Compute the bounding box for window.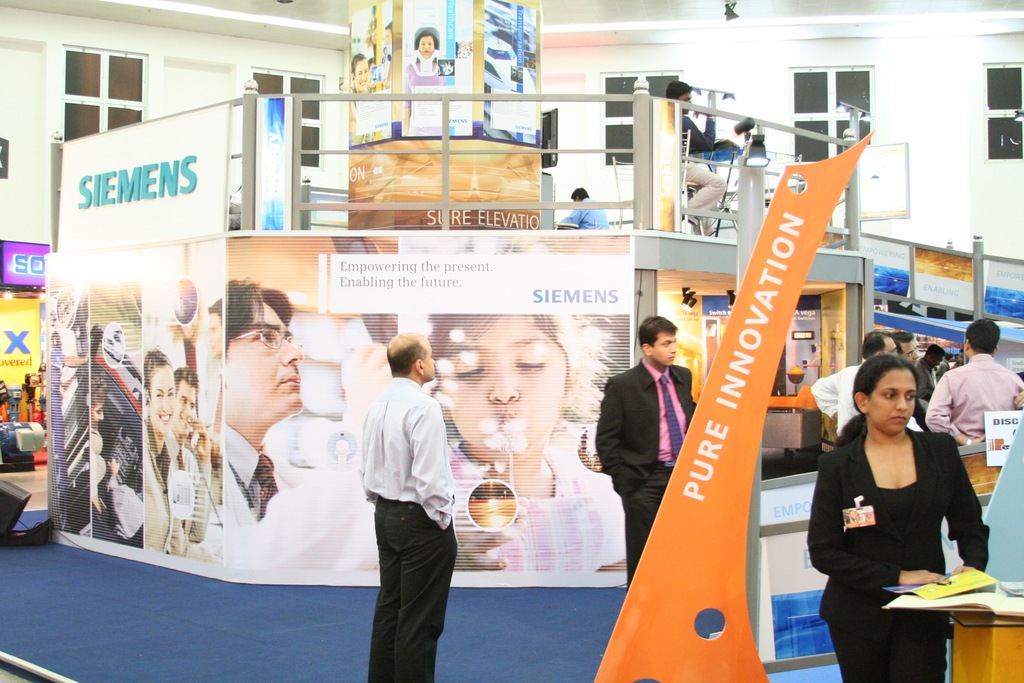
(left=601, top=70, right=687, bottom=170).
